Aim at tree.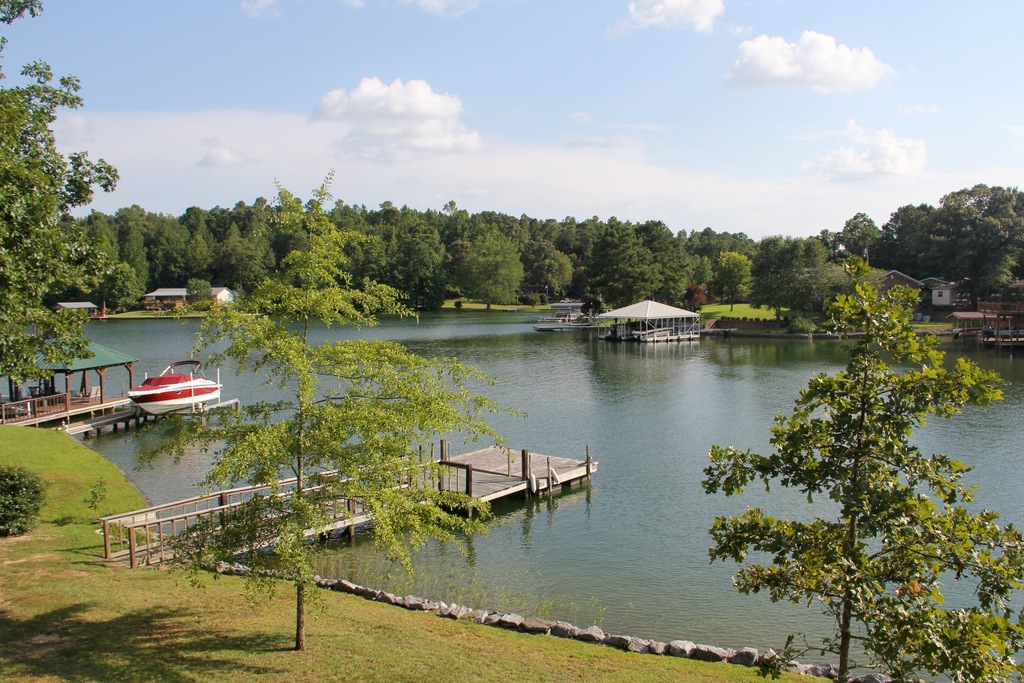
Aimed at x1=527, y1=211, x2=812, y2=331.
